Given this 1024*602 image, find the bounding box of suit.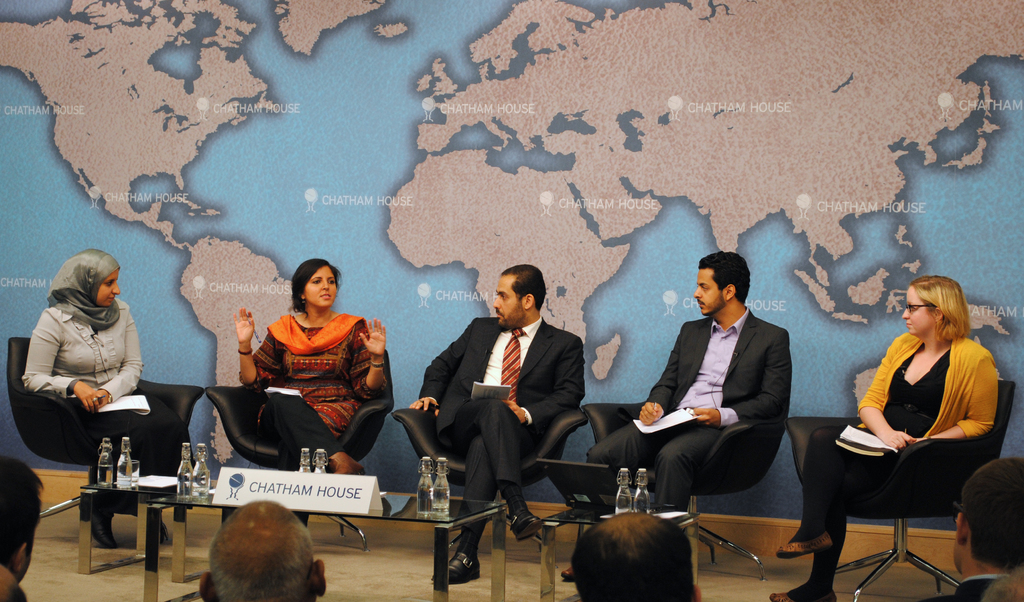
[x1=582, y1=307, x2=794, y2=512].
